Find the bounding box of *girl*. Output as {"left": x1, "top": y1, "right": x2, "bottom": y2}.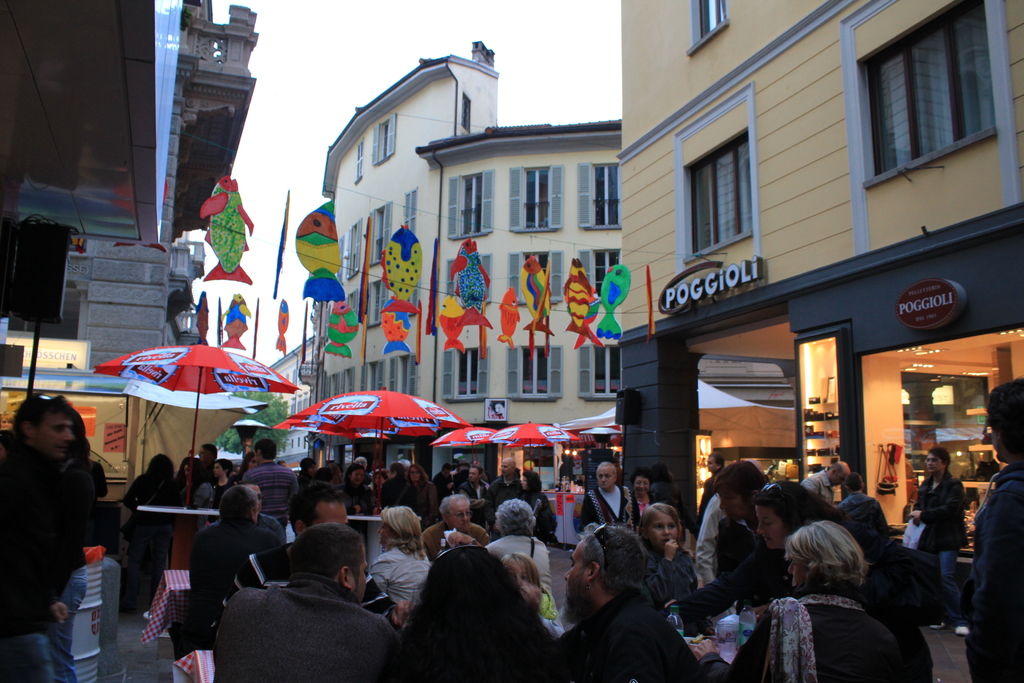
{"left": 501, "top": 551, "right": 557, "bottom": 621}.
